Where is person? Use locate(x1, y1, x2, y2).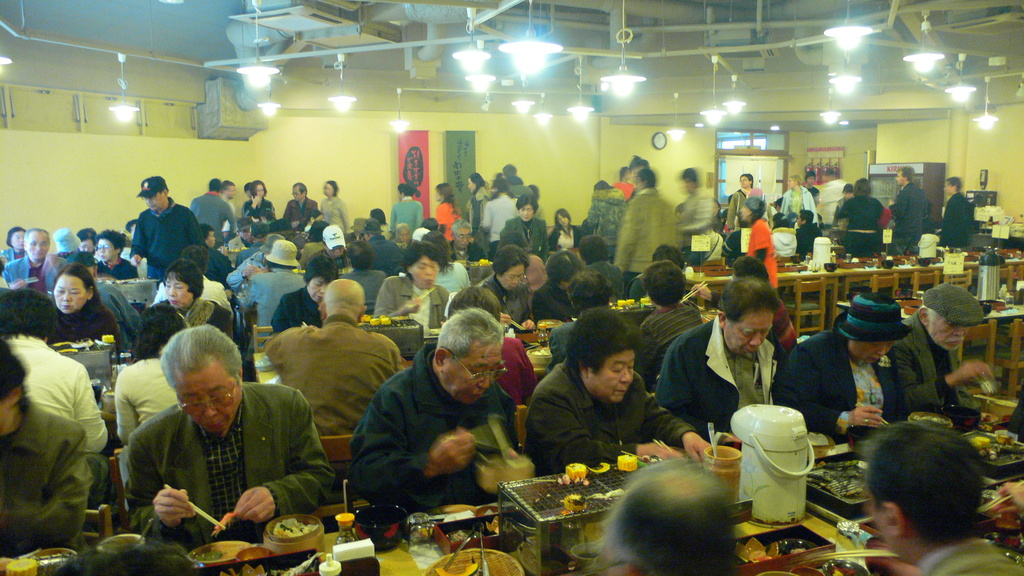
locate(890, 281, 987, 411).
